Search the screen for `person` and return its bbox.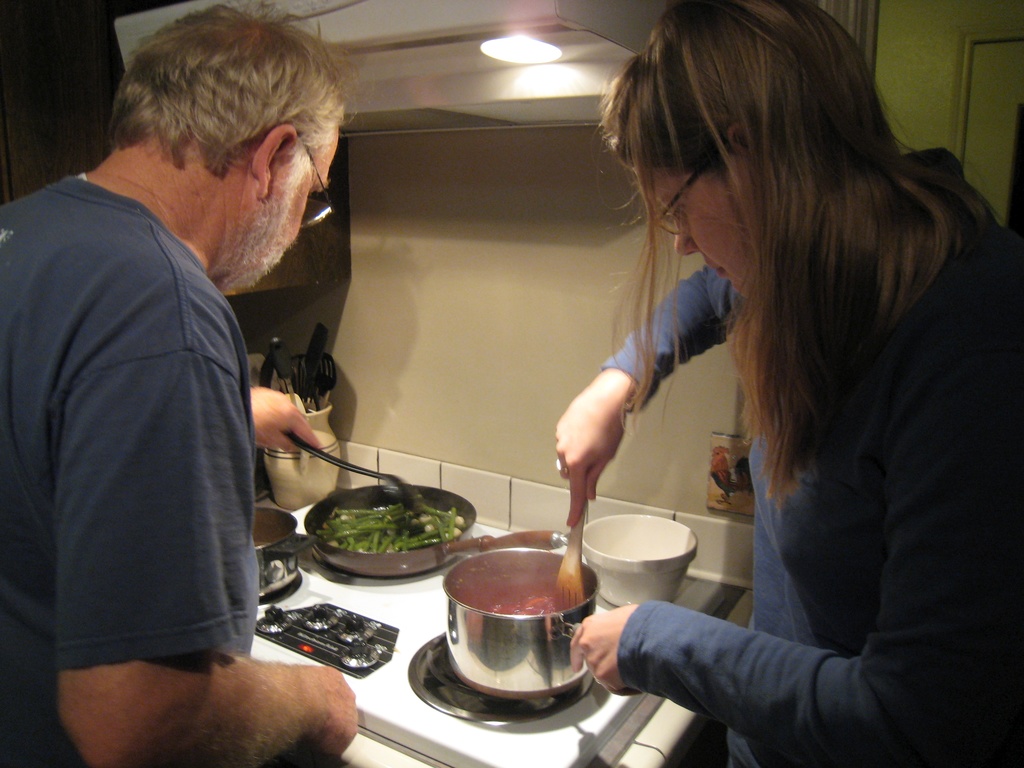
Found: left=3, top=0, right=356, bottom=767.
